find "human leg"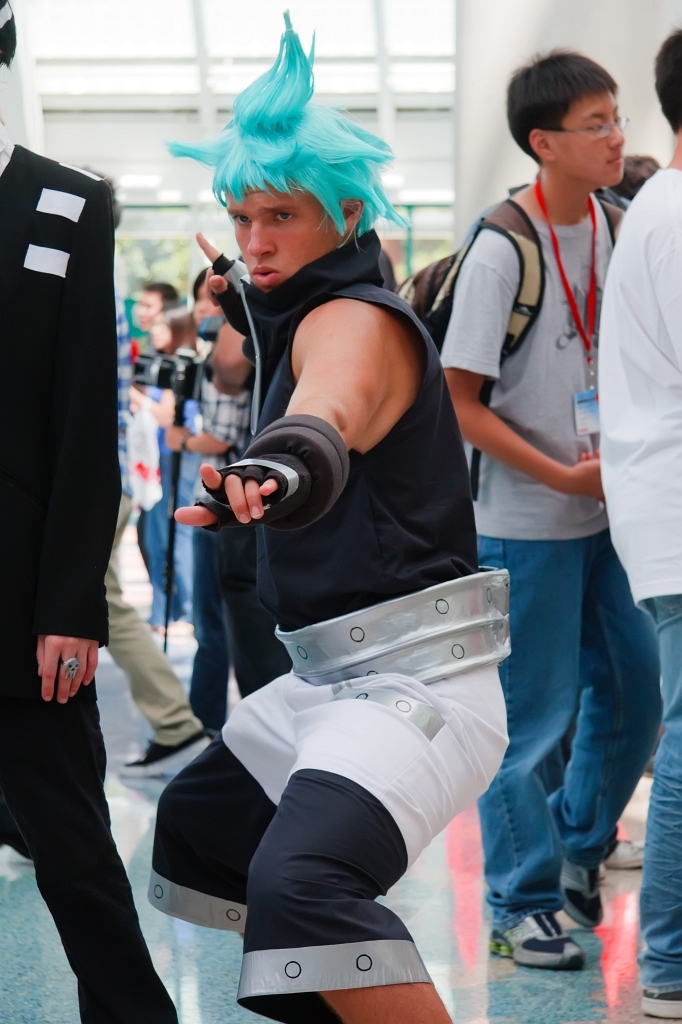
{"left": 294, "top": 978, "right": 459, "bottom": 1023}
